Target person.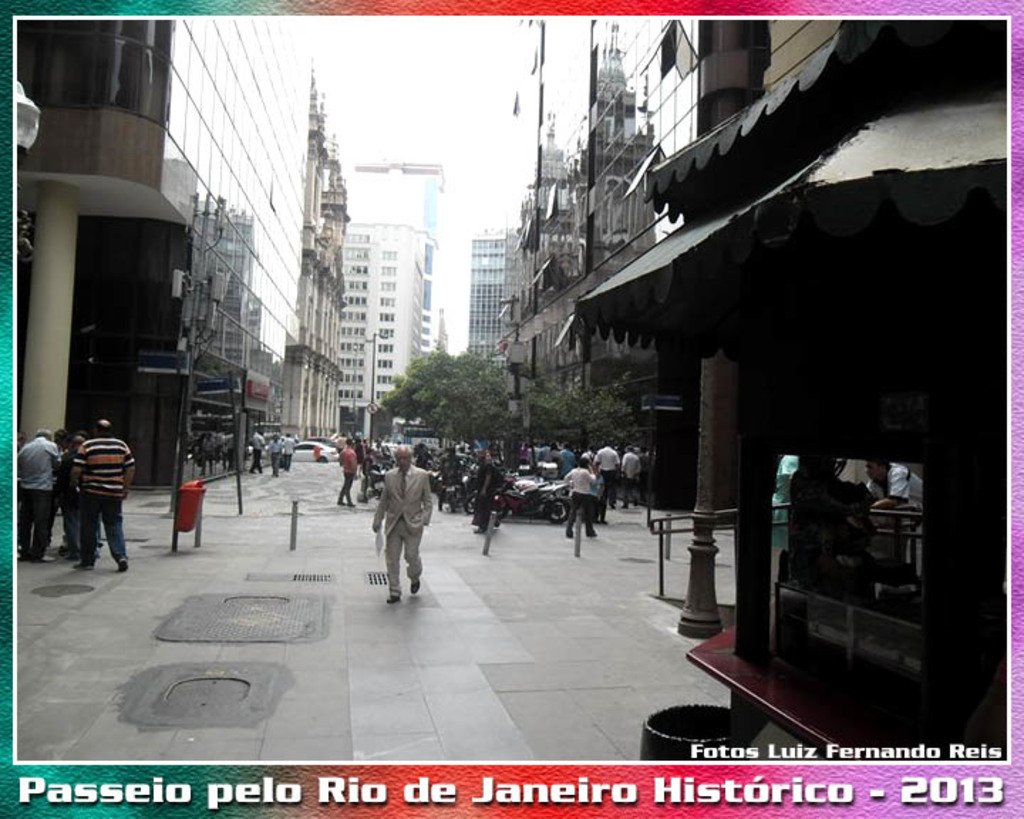
Target region: l=250, t=429, r=263, b=478.
